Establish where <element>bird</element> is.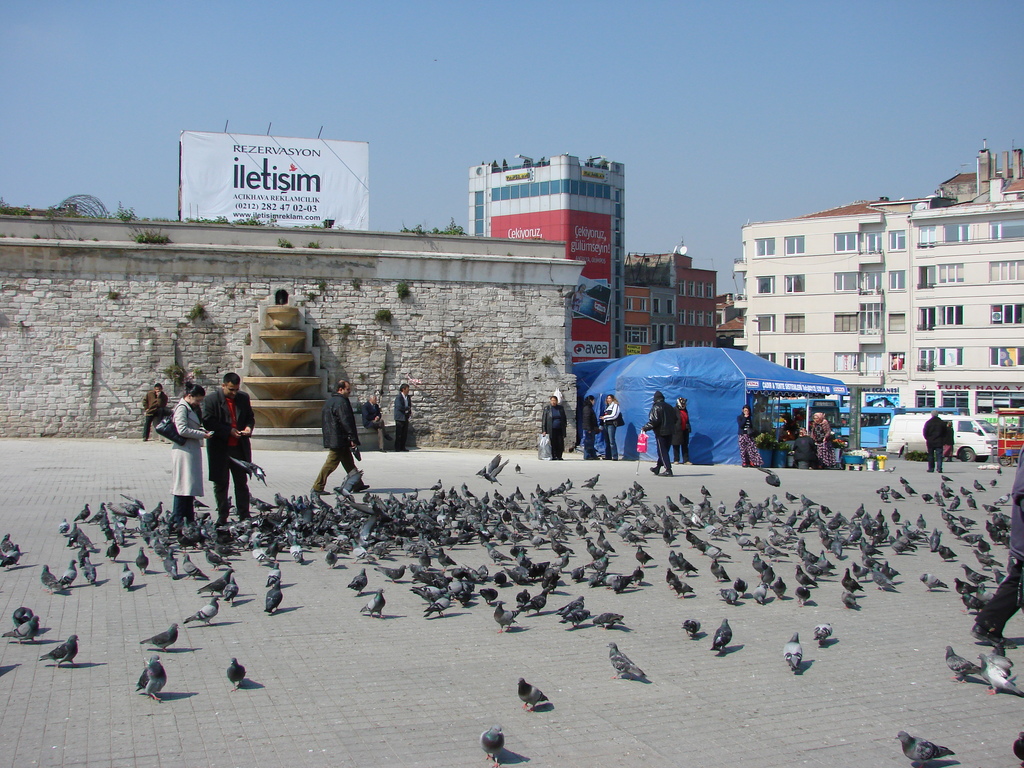
Established at <box>199,544,232,572</box>.
